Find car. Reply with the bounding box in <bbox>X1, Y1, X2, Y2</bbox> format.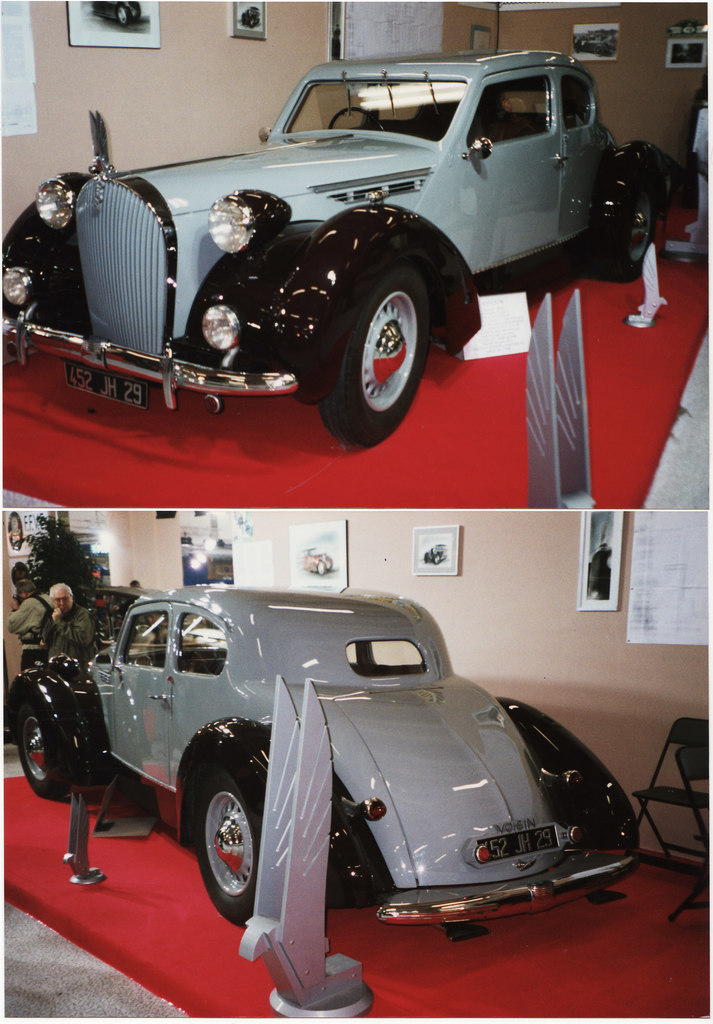
<bbox>0, 47, 675, 460</bbox>.
